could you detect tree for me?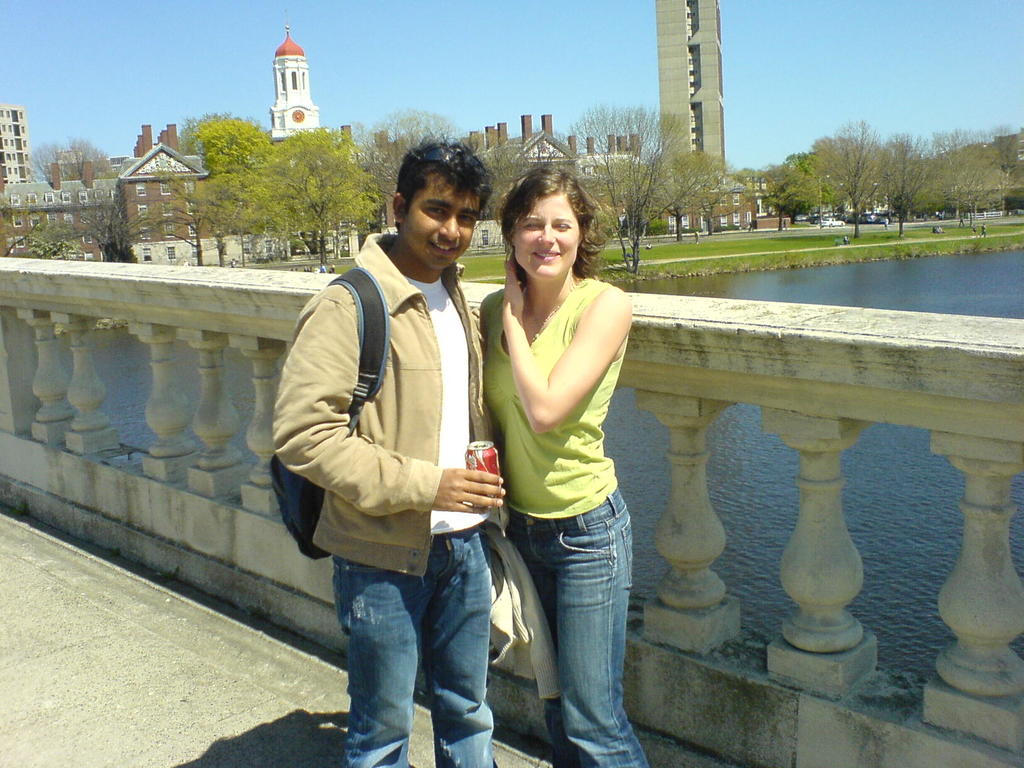
Detection result: 0/209/52/255.
